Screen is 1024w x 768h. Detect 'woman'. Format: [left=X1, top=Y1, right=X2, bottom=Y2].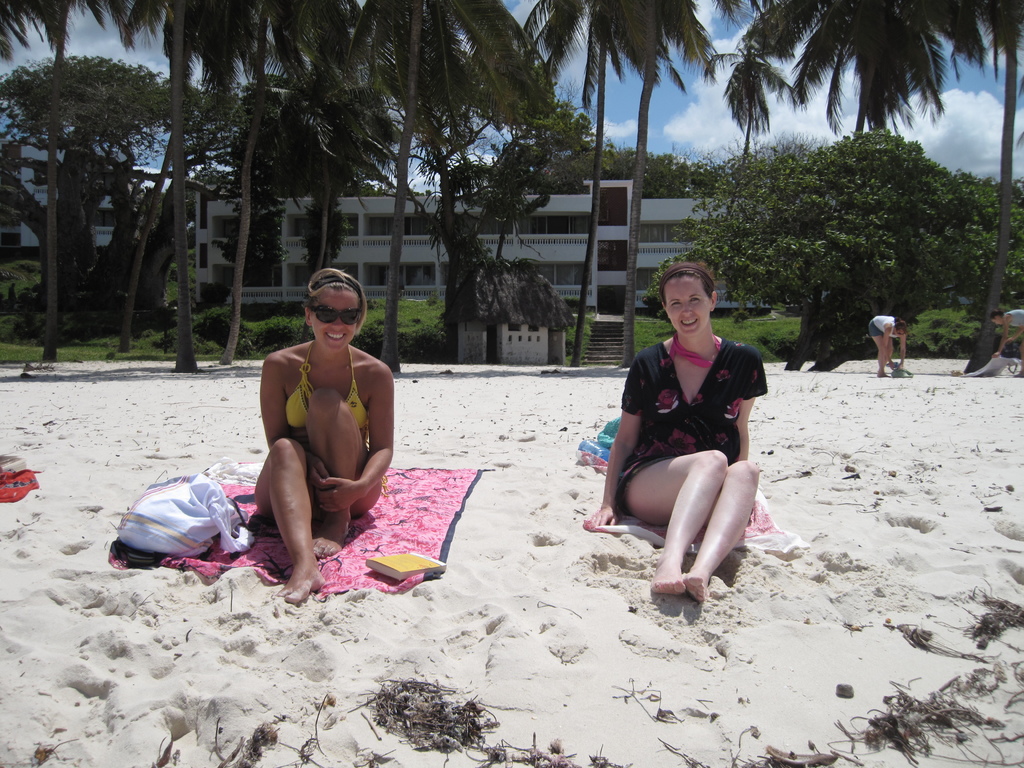
[left=582, top=264, right=768, bottom=607].
